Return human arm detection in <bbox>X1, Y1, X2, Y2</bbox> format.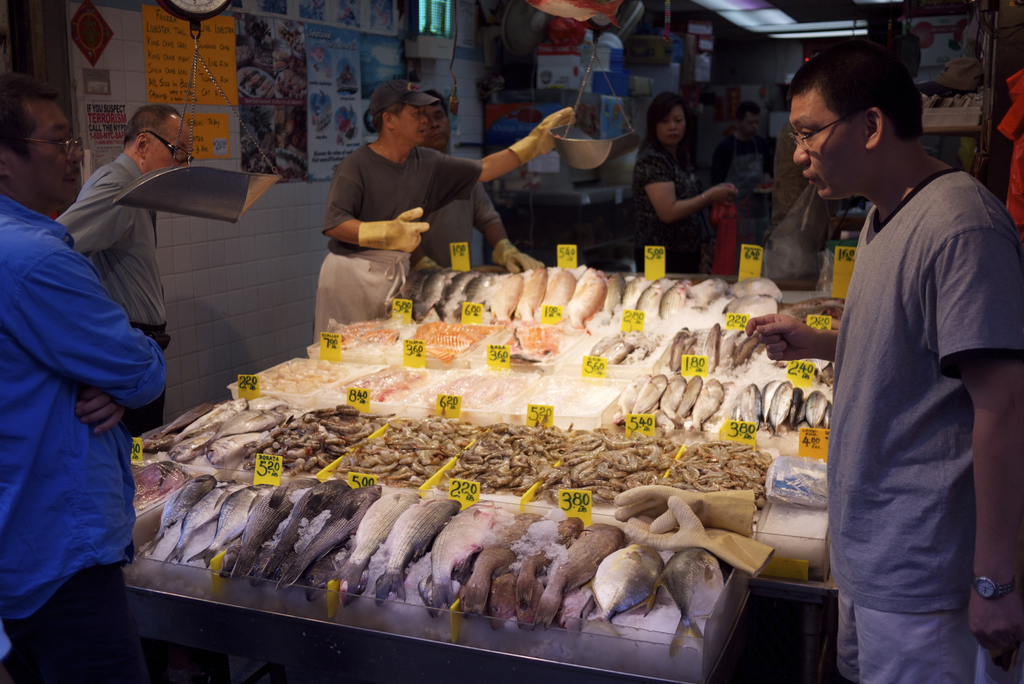
<bbox>13, 251, 161, 410</bbox>.
